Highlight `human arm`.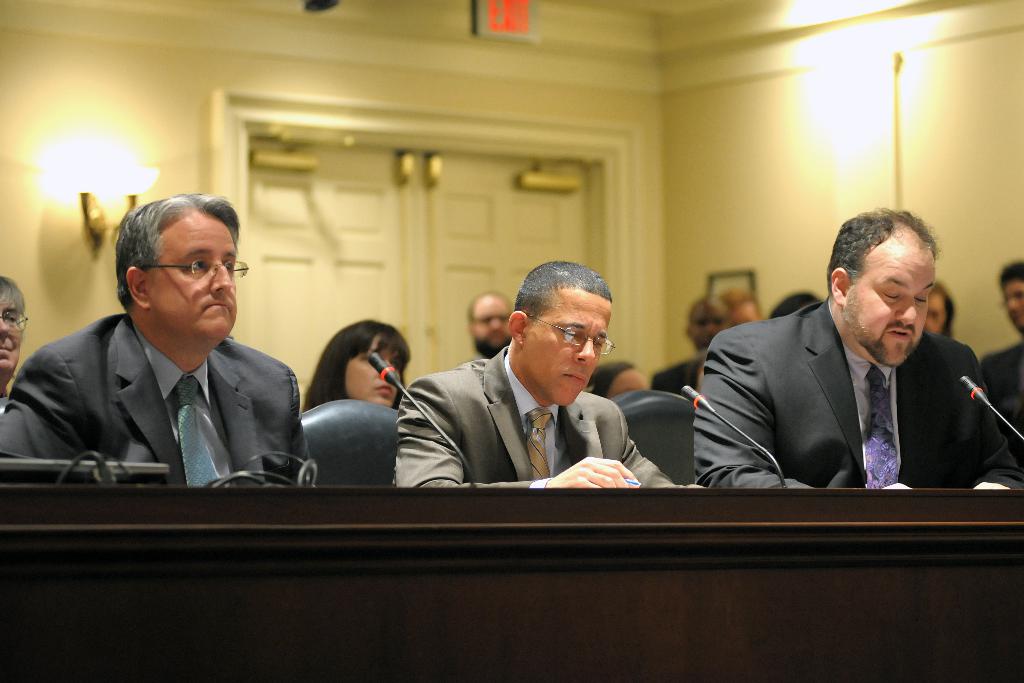
Highlighted region: detection(0, 341, 87, 459).
